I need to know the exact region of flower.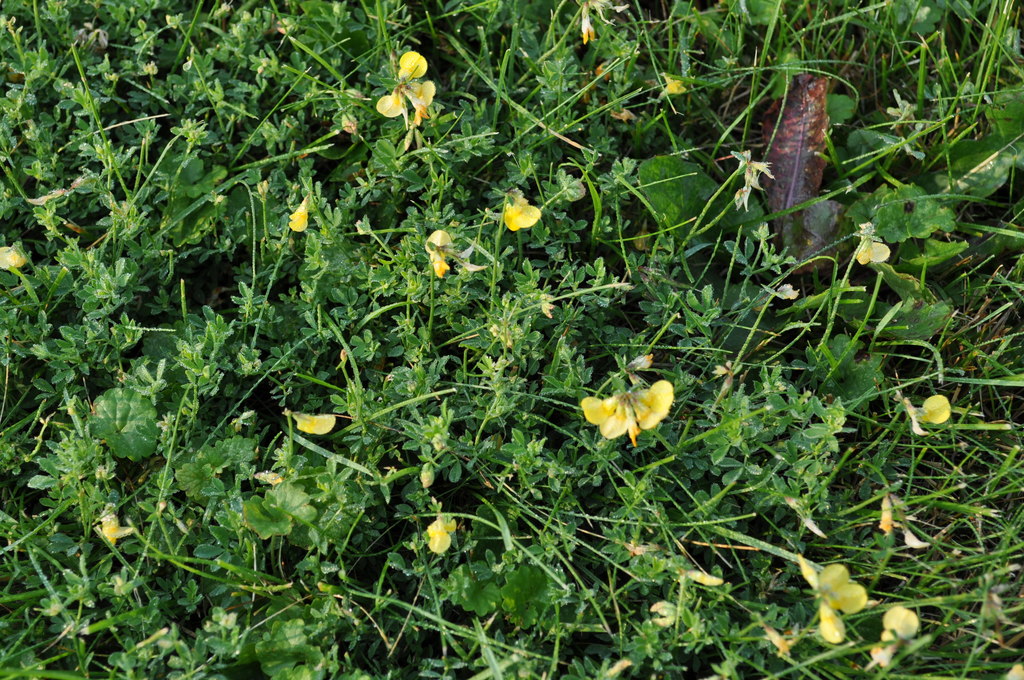
Region: <bbox>800, 560, 865, 644</bbox>.
